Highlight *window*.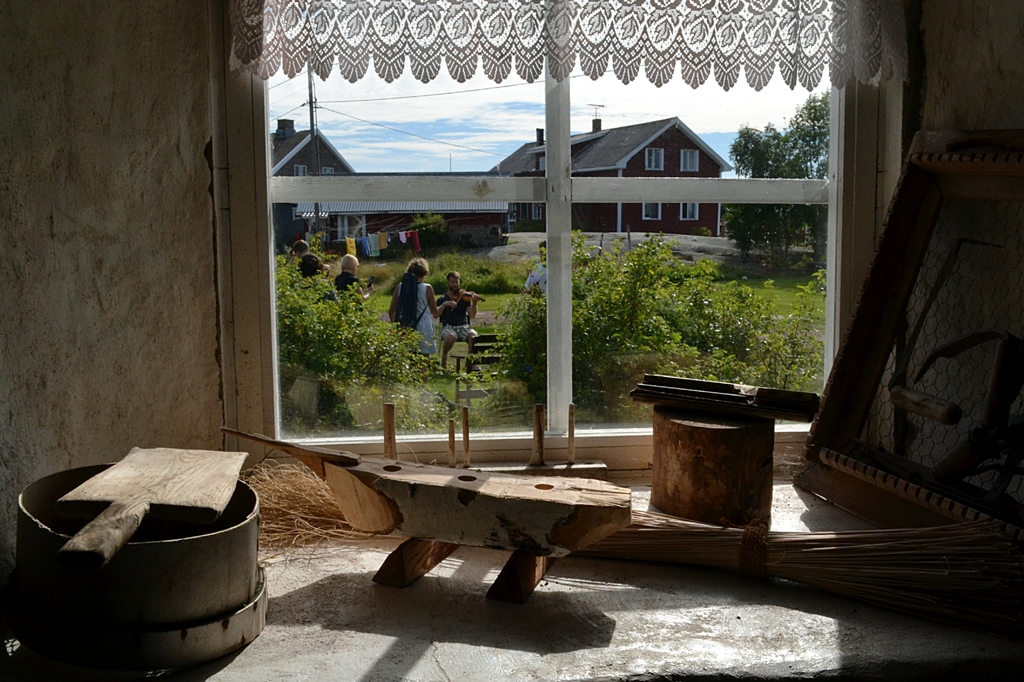
Highlighted region: <bbox>682, 201, 696, 220</bbox>.
